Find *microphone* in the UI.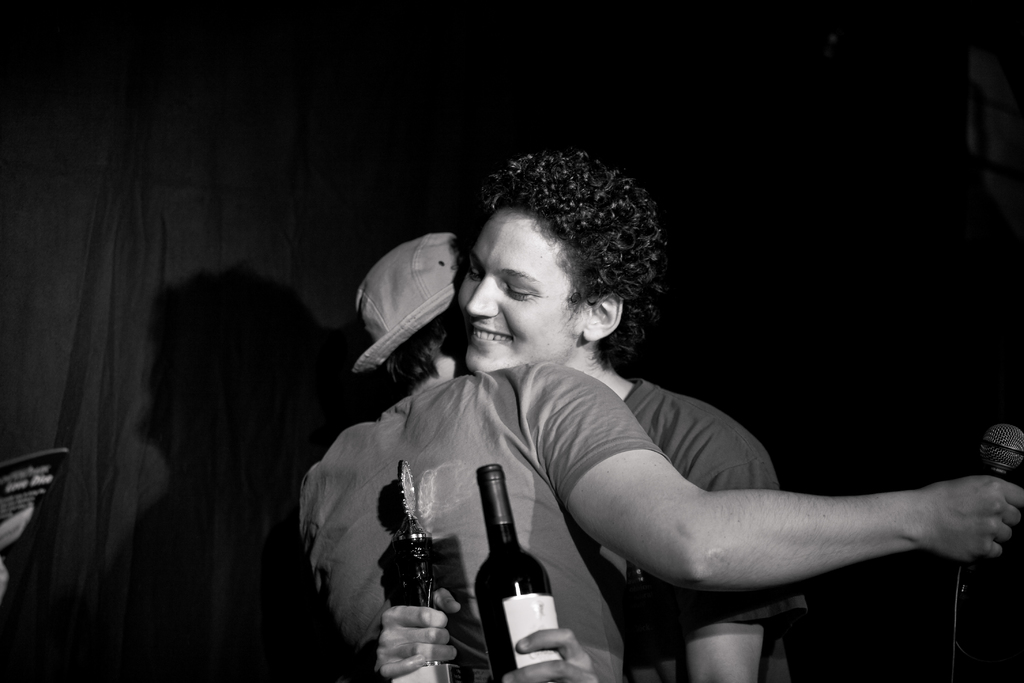
UI element at [957,422,1023,617].
